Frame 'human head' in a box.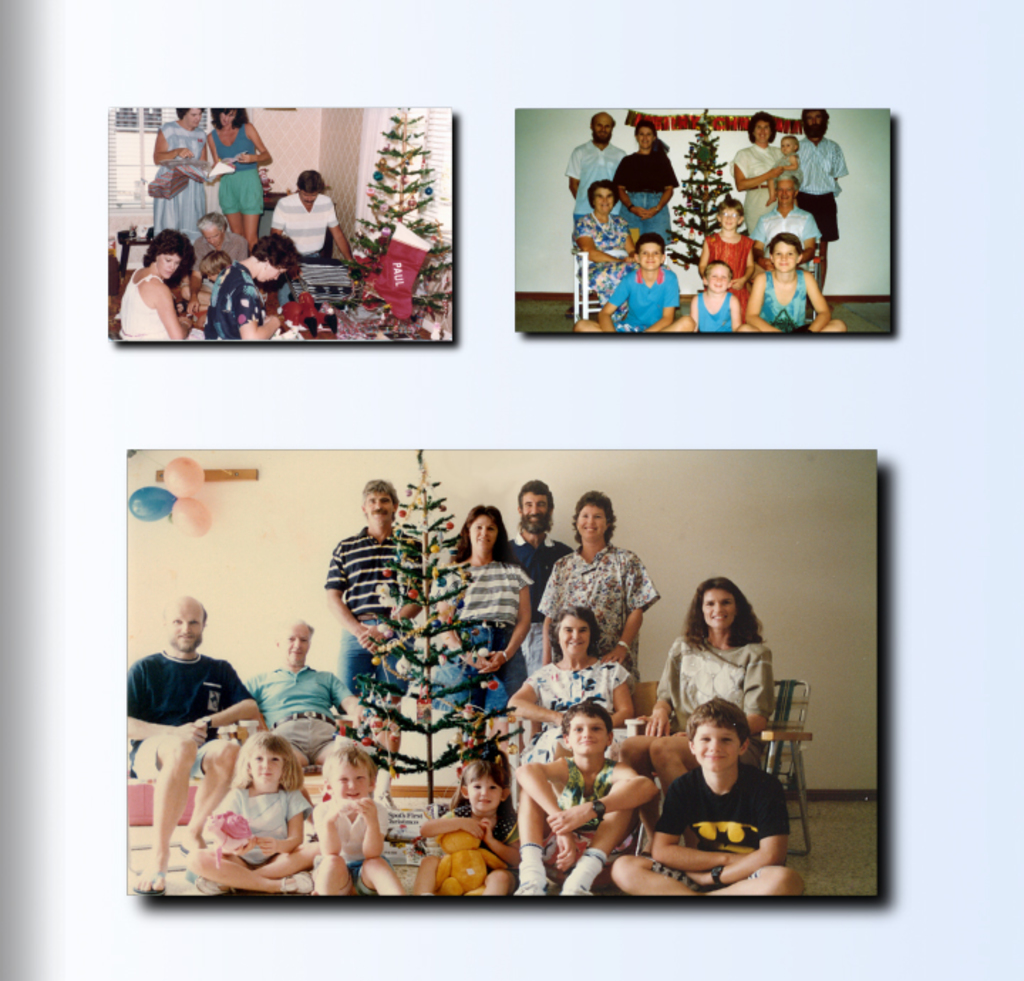
<bbox>165, 594, 210, 658</bbox>.
